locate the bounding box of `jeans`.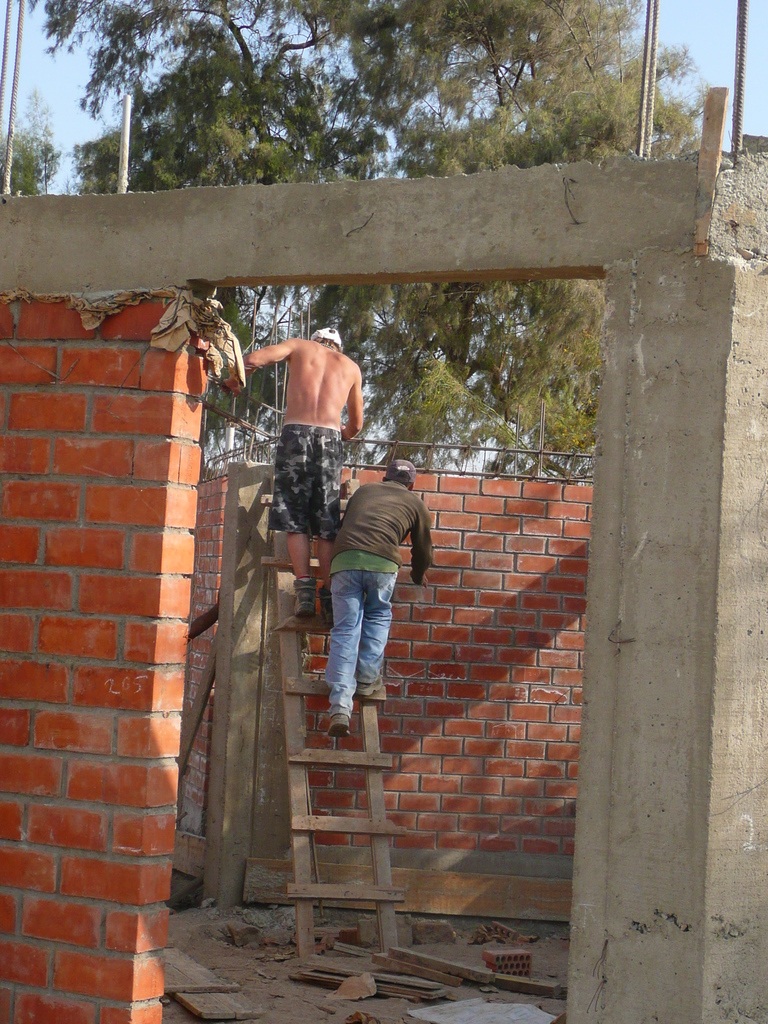
Bounding box: Rect(327, 561, 401, 732).
